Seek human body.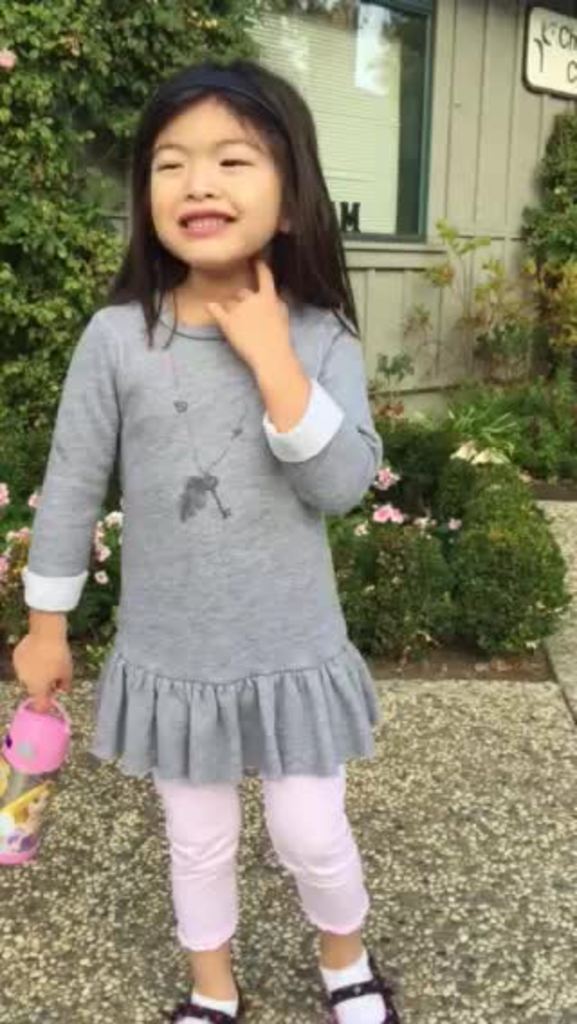
box(18, 90, 395, 954).
